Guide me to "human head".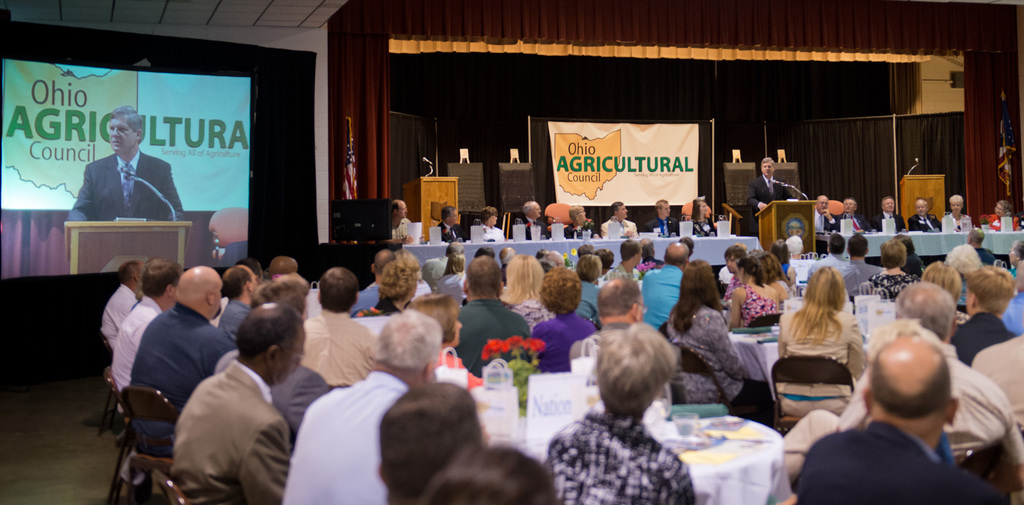
Guidance: 259:269:308:323.
